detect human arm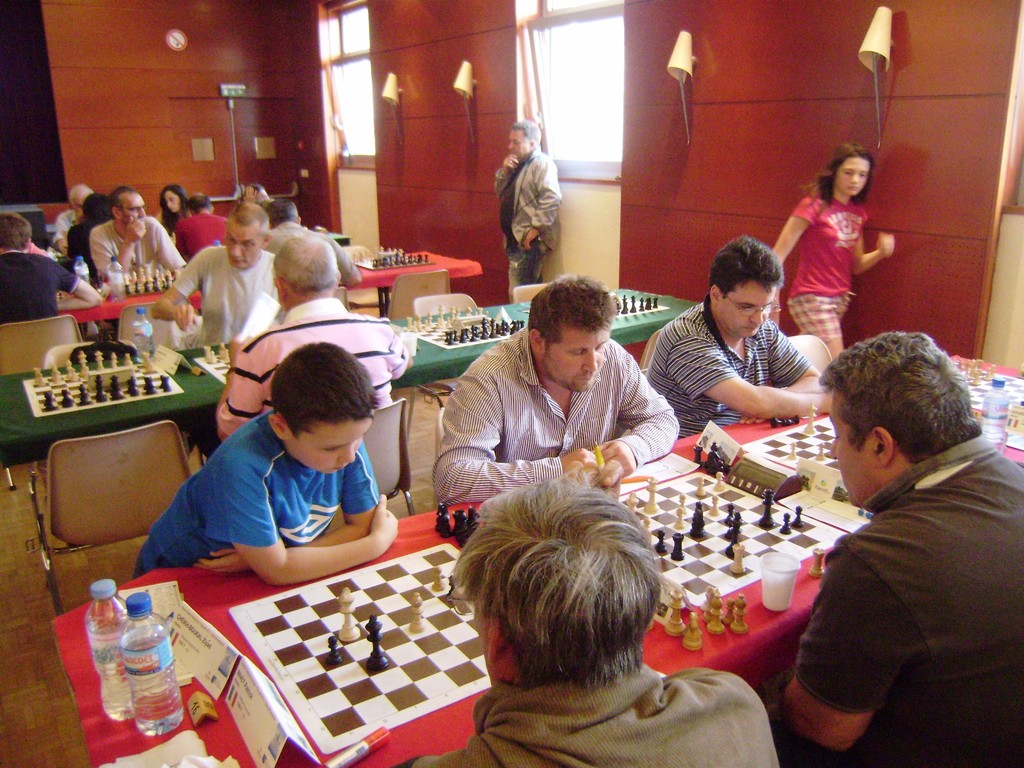
54 262 102 312
